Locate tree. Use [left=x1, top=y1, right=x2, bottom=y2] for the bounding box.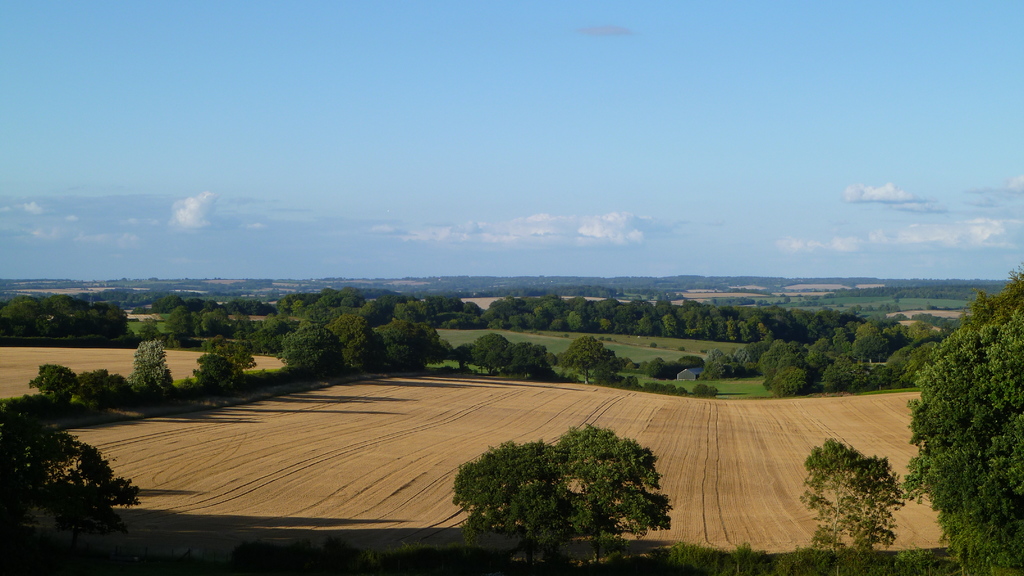
[left=913, top=279, right=1018, bottom=536].
